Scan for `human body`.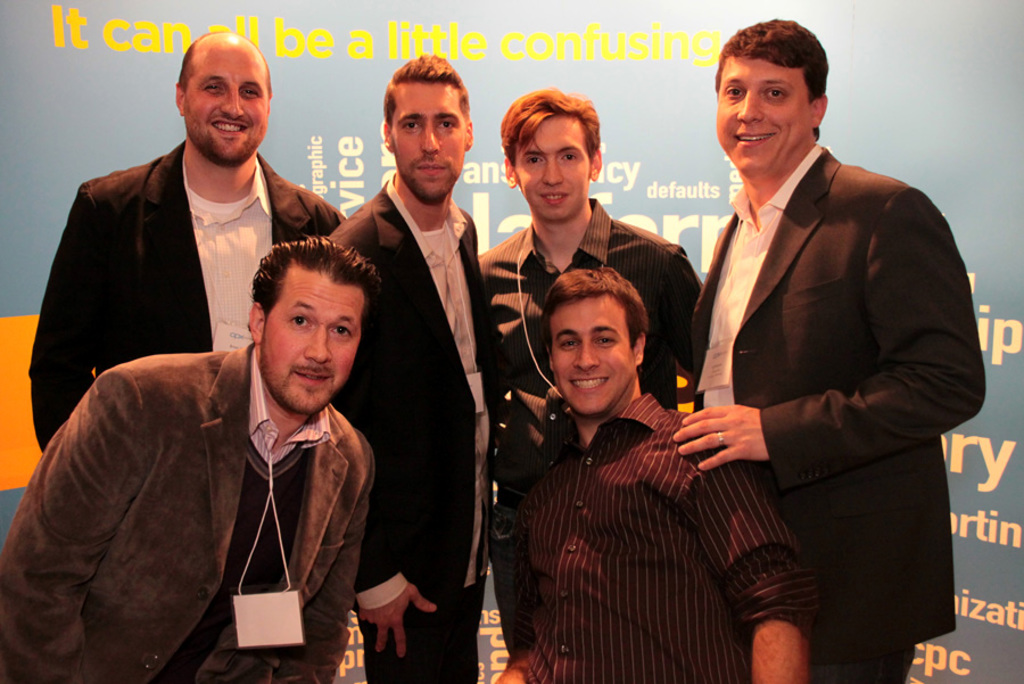
Scan result: select_region(478, 197, 699, 657).
